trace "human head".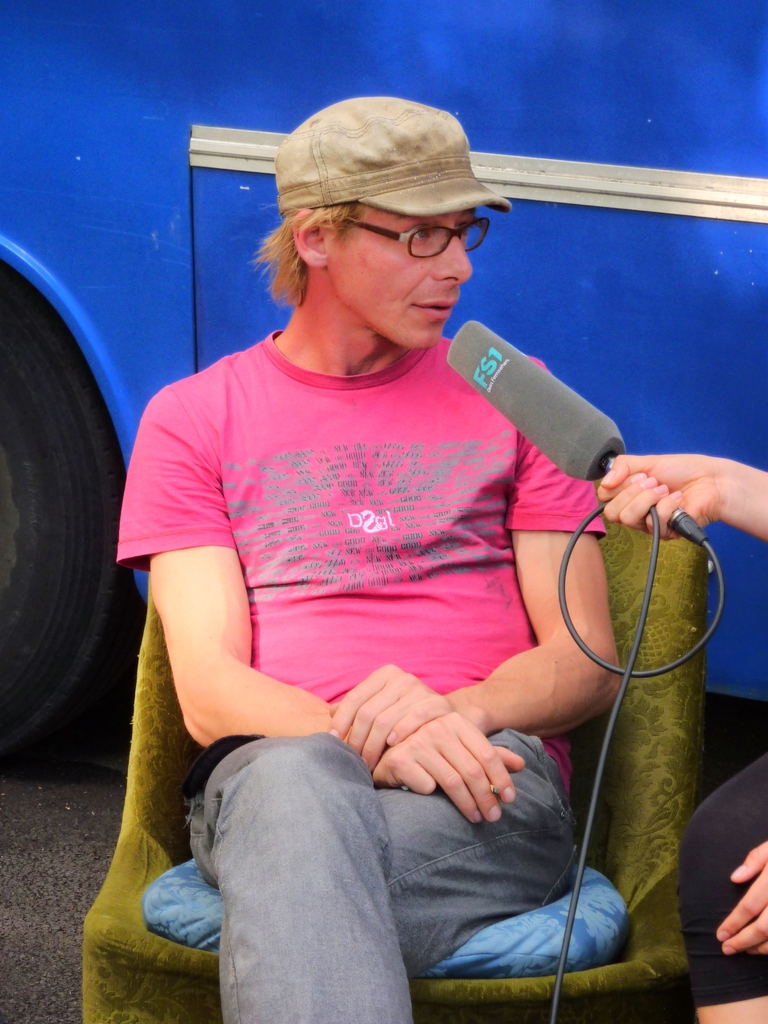
Traced to {"left": 243, "top": 99, "right": 463, "bottom": 339}.
